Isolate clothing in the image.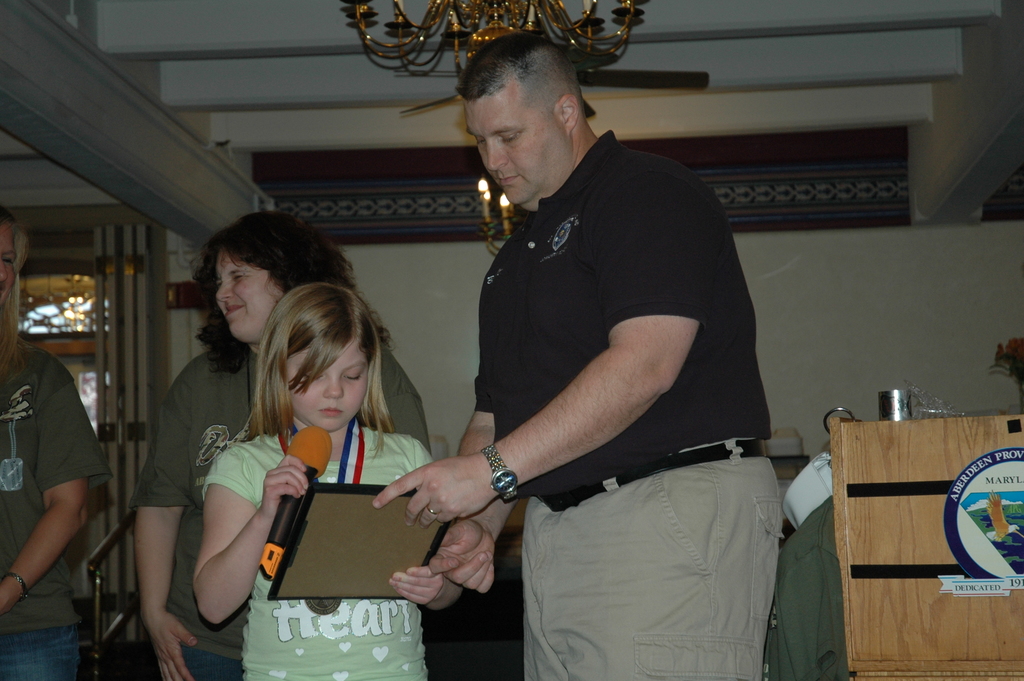
Isolated region: l=766, t=496, r=852, b=678.
